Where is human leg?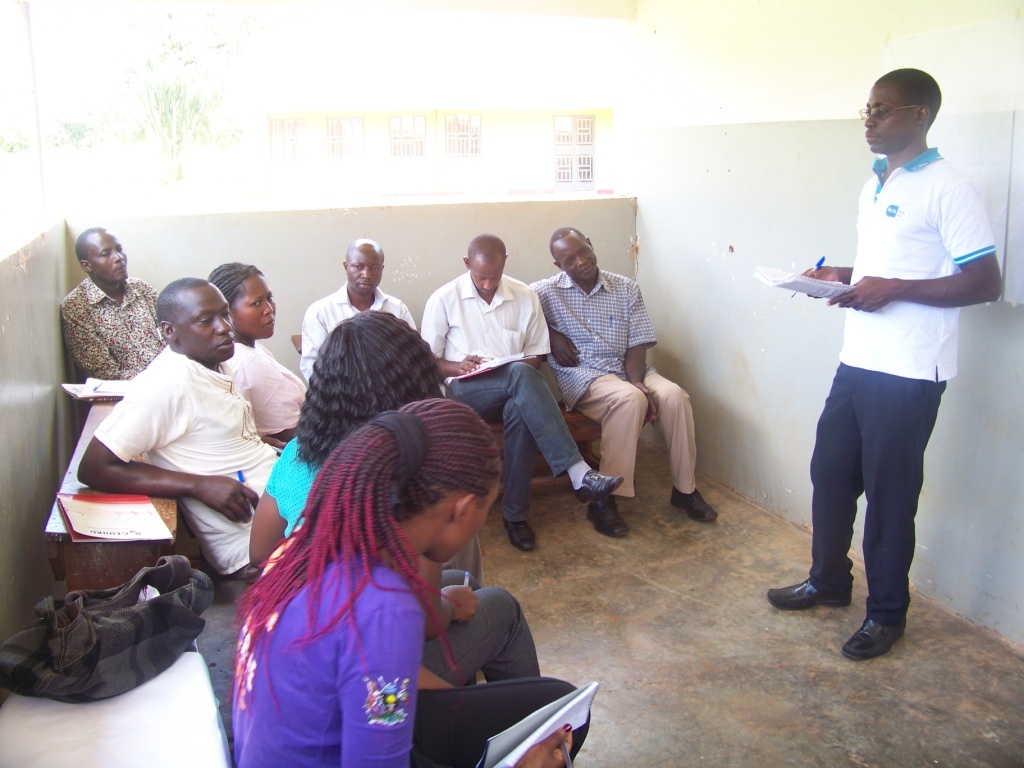
644 365 721 525.
